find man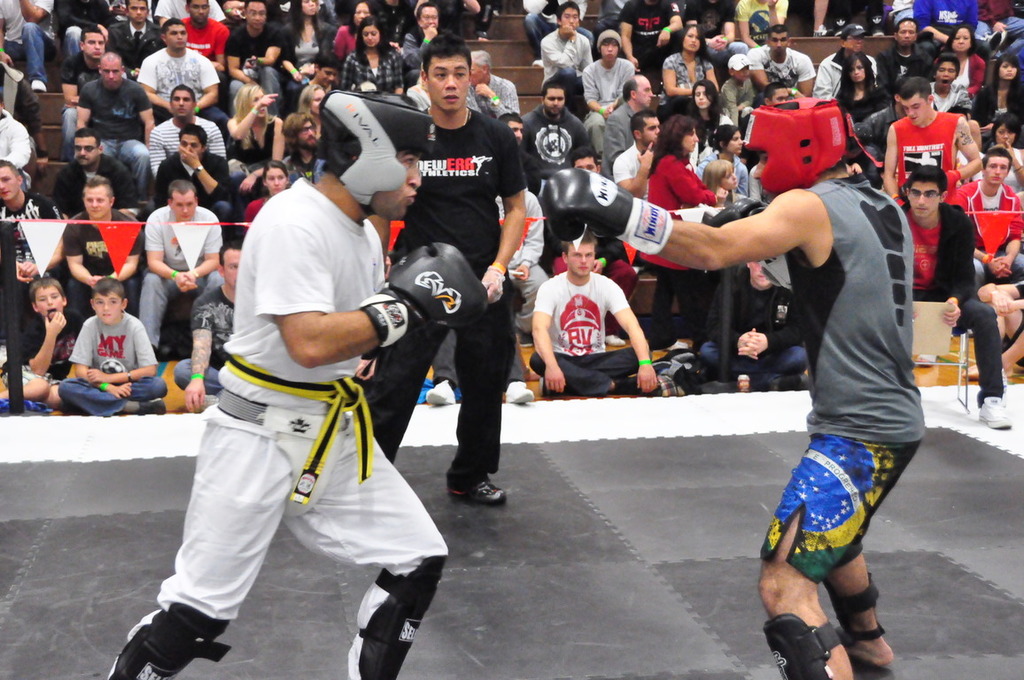
{"left": 555, "top": 95, "right": 927, "bottom": 679}
